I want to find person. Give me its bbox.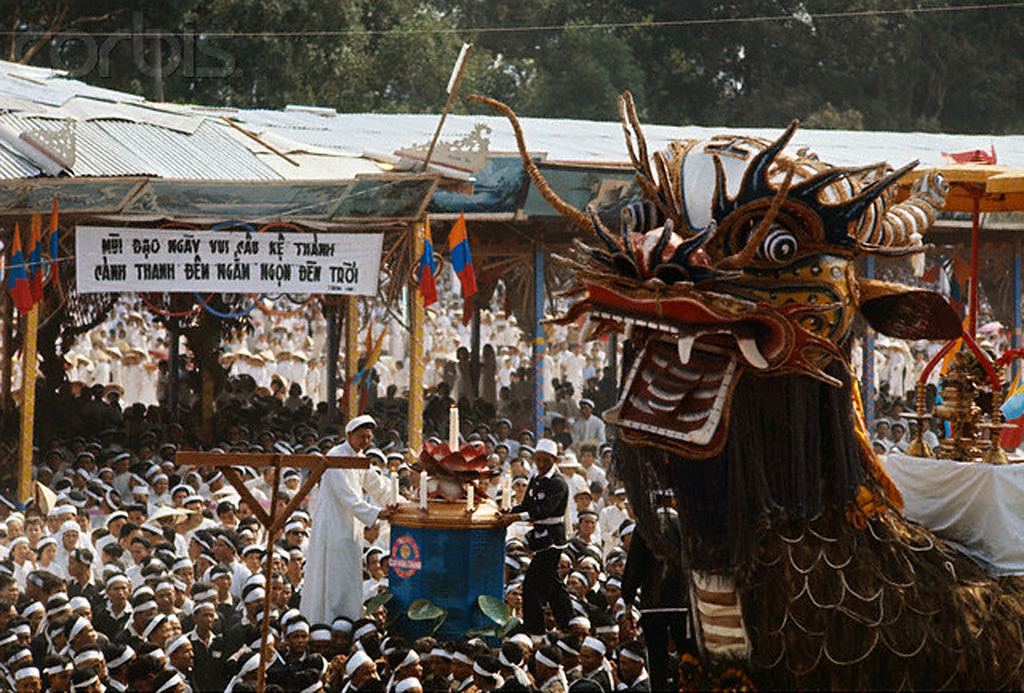
[x1=47, y1=516, x2=91, y2=575].
